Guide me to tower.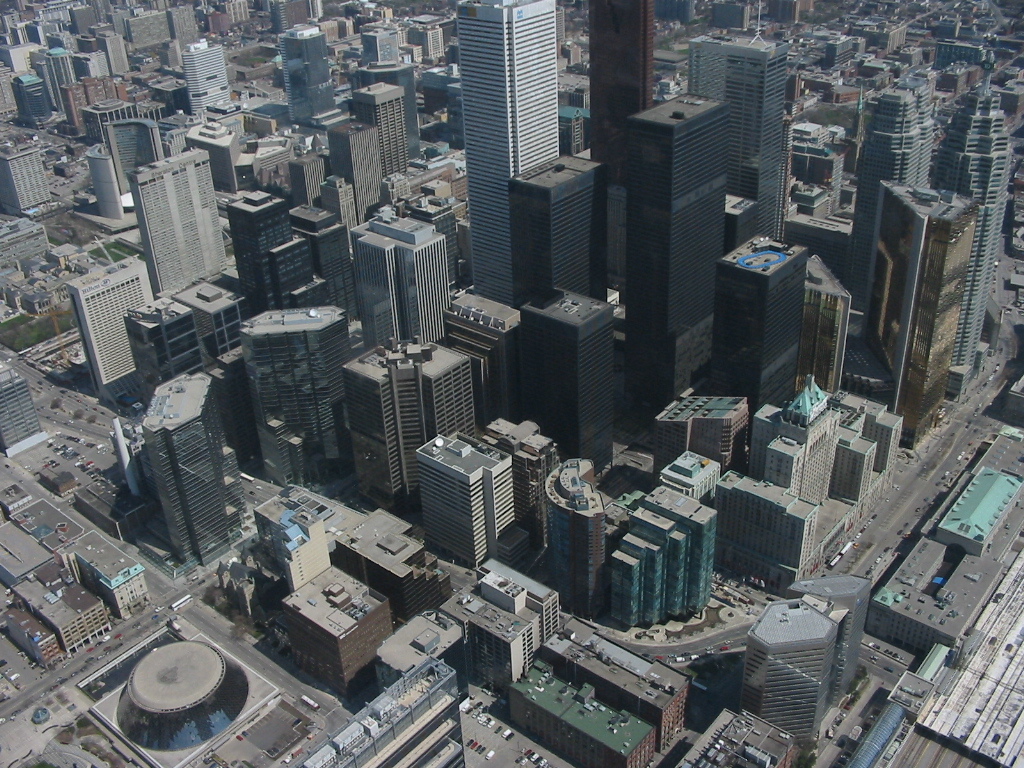
Guidance: detection(290, 207, 356, 323).
